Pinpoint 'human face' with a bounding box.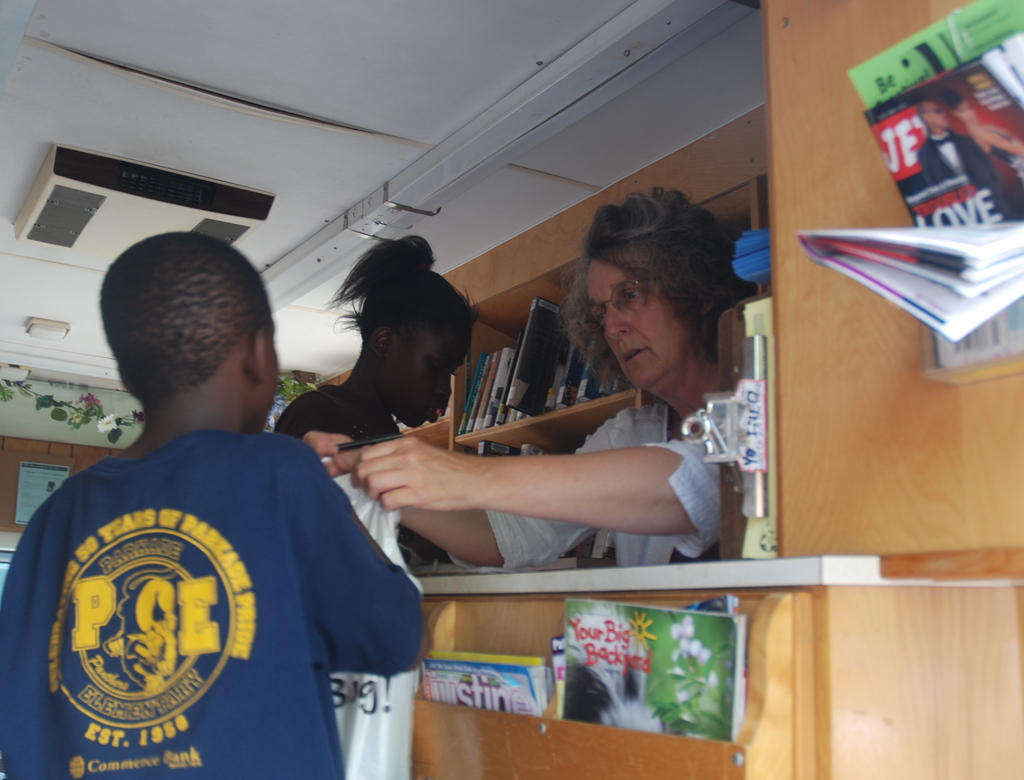
bbox=[386, 323, 472, 428].
